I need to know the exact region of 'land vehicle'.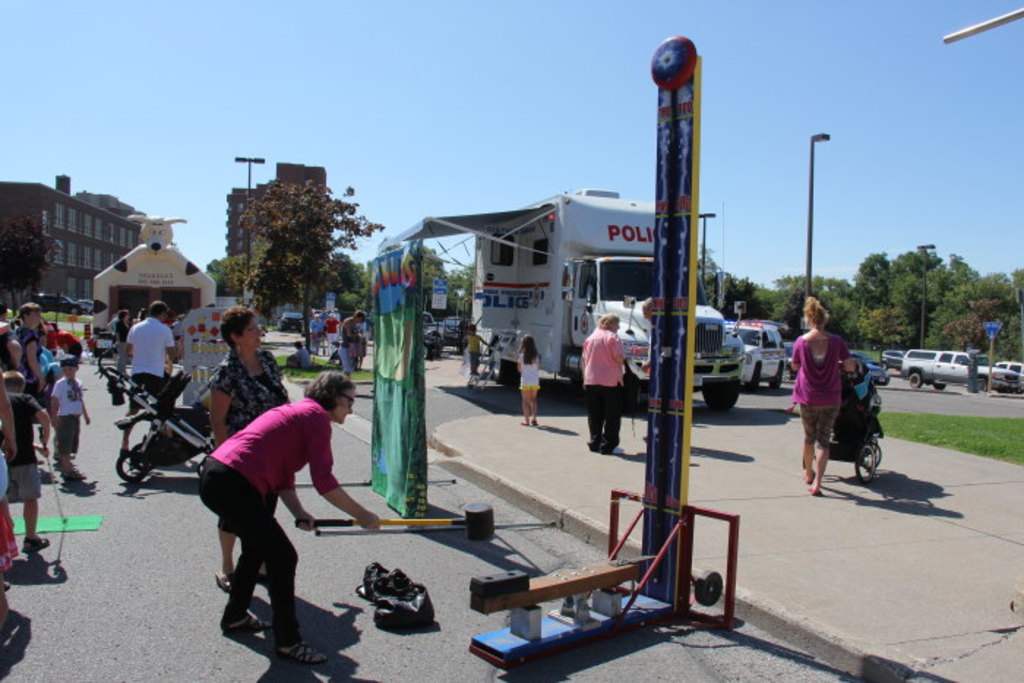
Region: box=[97, 351, 217, 481].
